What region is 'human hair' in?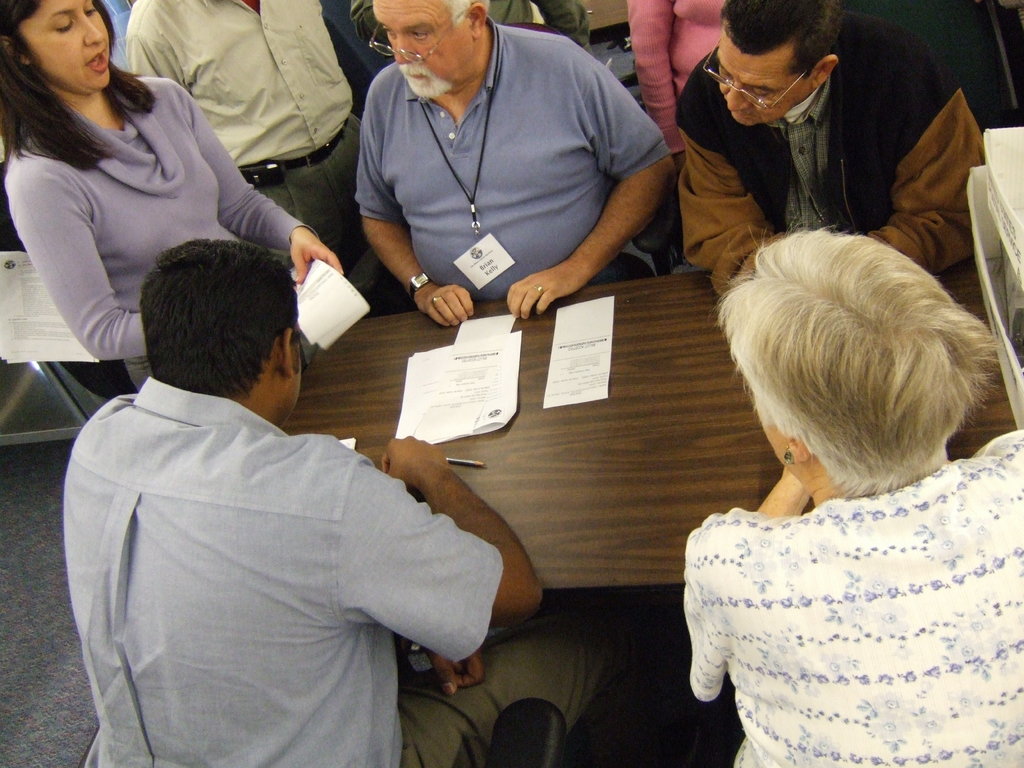
select_region(1, 2, 145, 144).
